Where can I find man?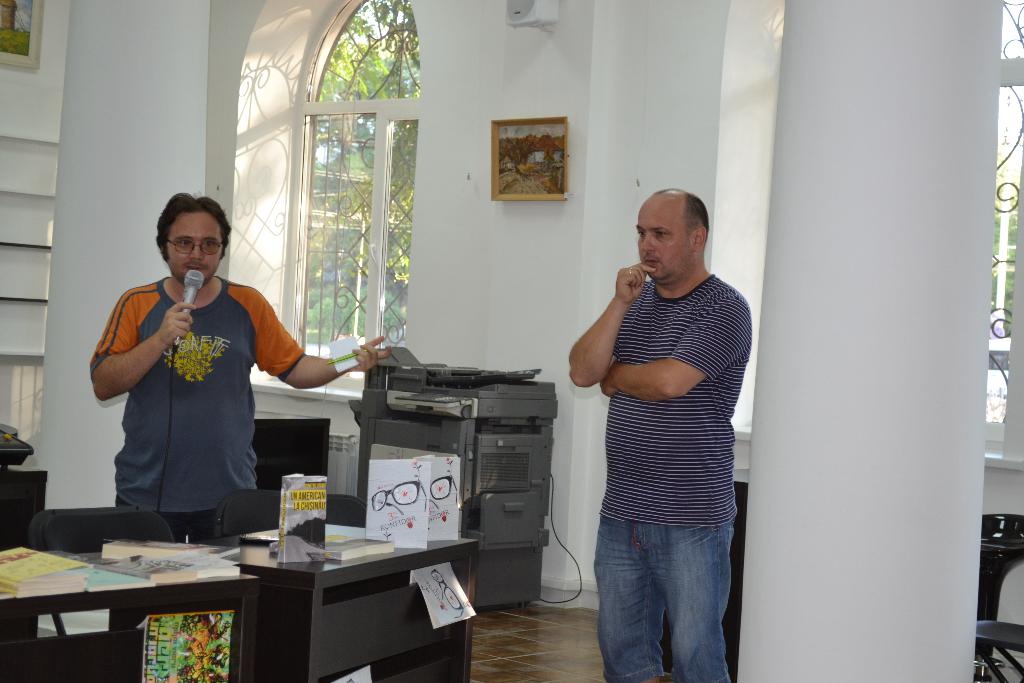
You can find it at region(88, 192, 391, 621).
